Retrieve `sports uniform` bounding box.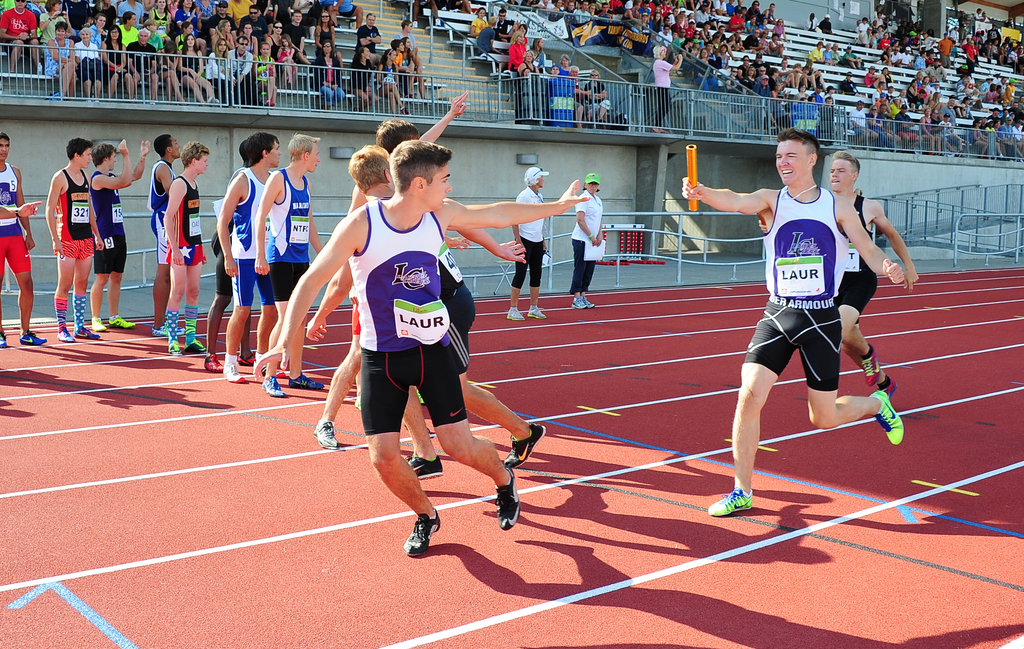
Bounding box: rect(88, 173, 126, 280).
